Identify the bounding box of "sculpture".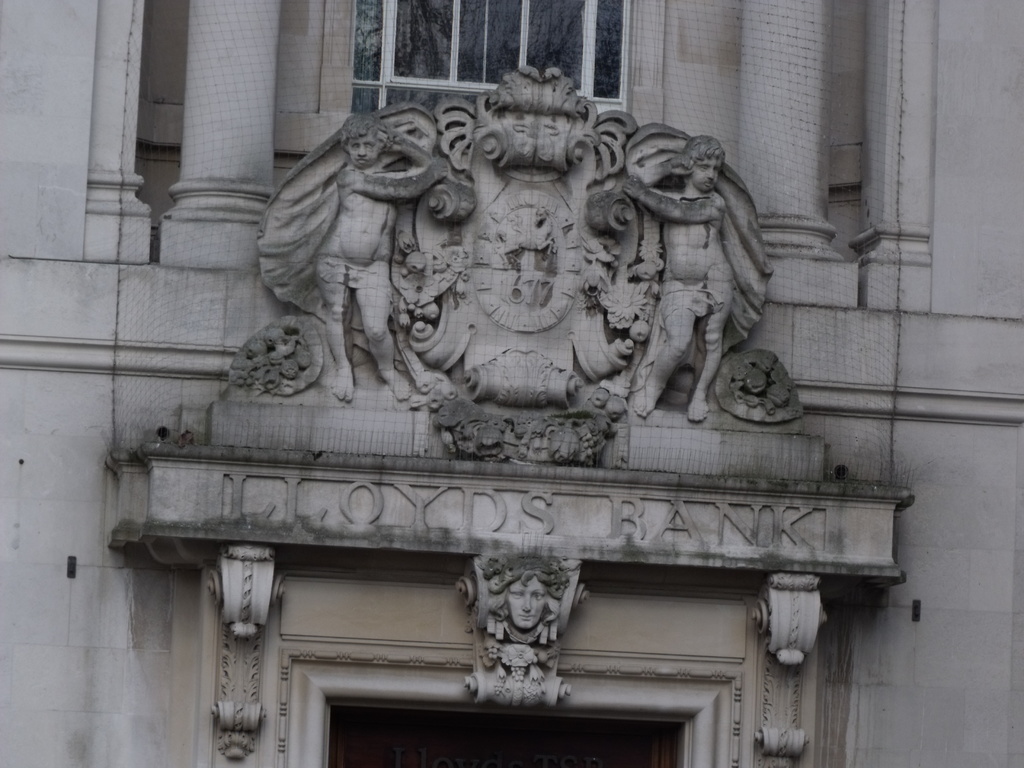
212,83,764,497.
